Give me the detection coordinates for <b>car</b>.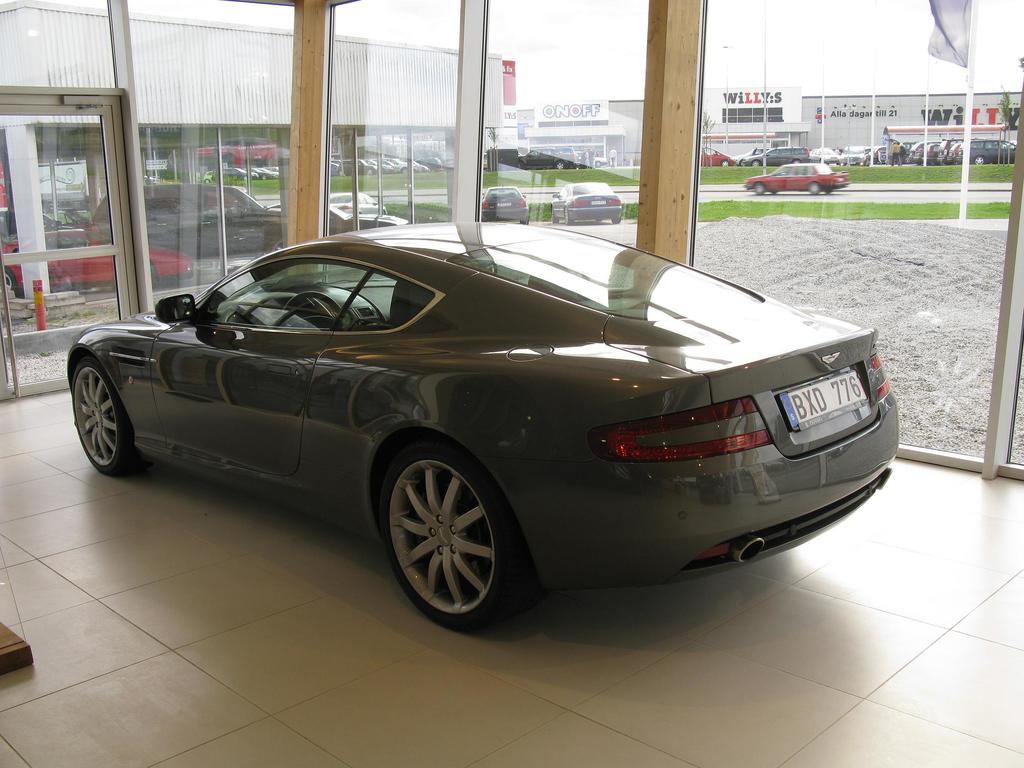
BBox(701, 144, 733, 166).
